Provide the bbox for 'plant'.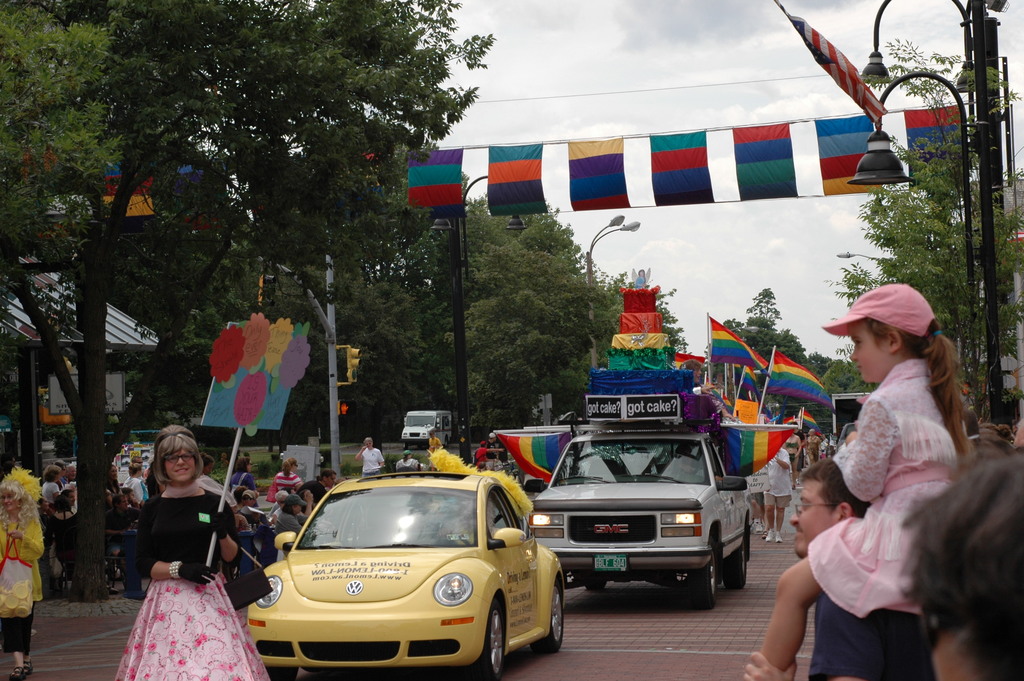
rect(381, 451, 425, 475).
